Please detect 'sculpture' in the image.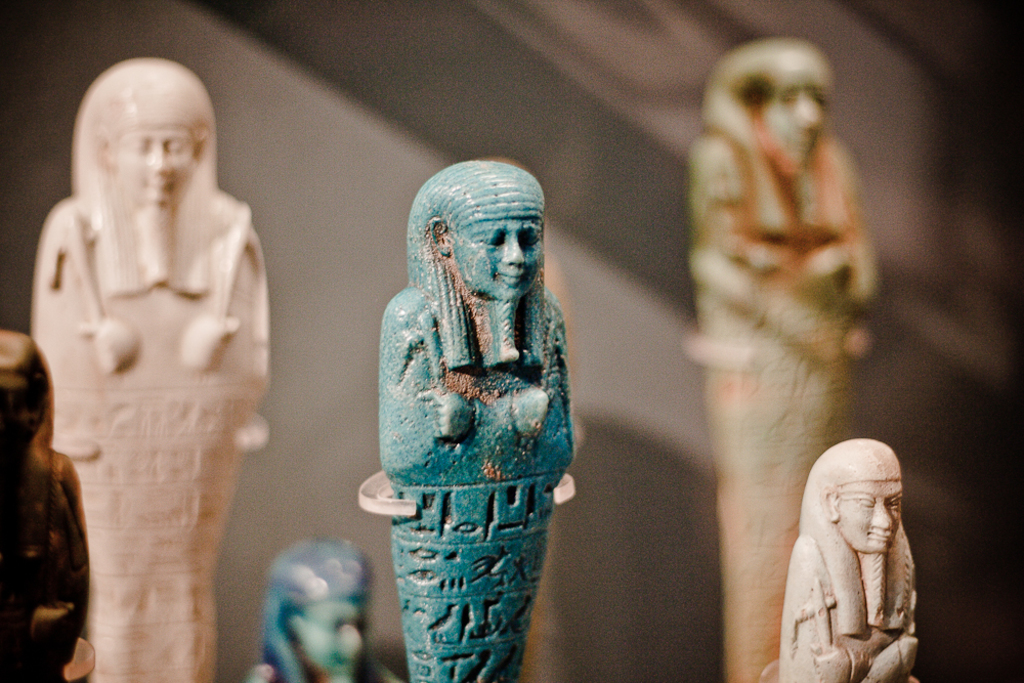
[x1=775, y1=437, x2=918, y2=682].
